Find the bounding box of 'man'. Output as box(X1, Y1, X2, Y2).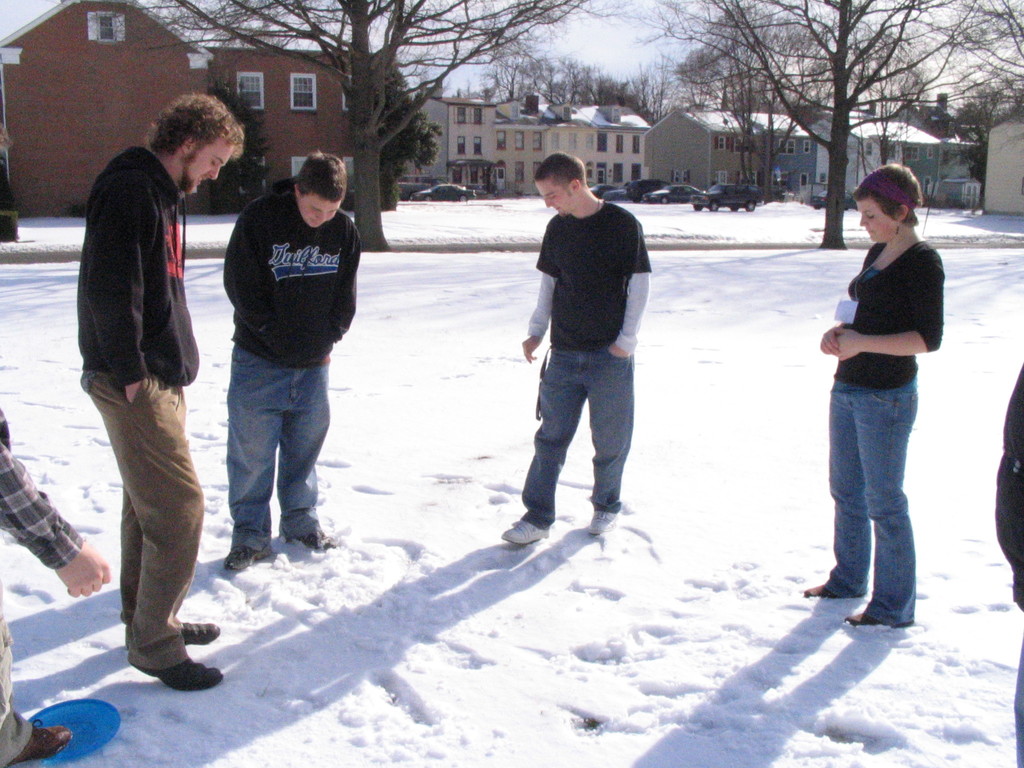
box(76, 93, 242, 691).
